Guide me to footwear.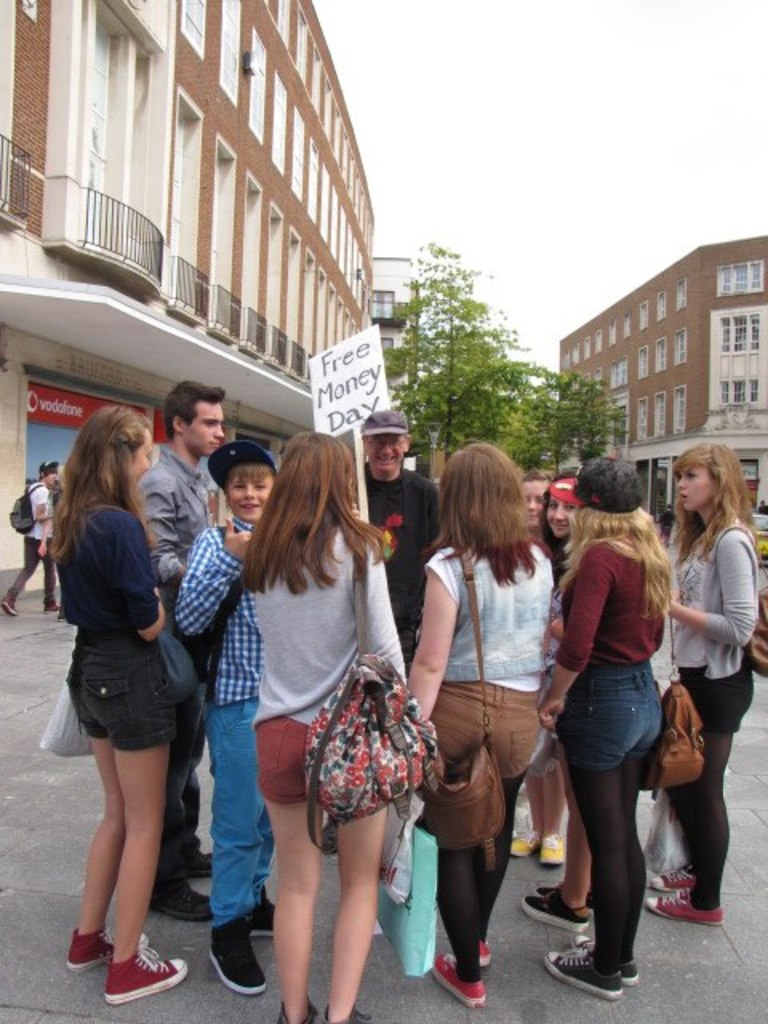
Guidance: bbox=[278, 998, 310, 1022].
